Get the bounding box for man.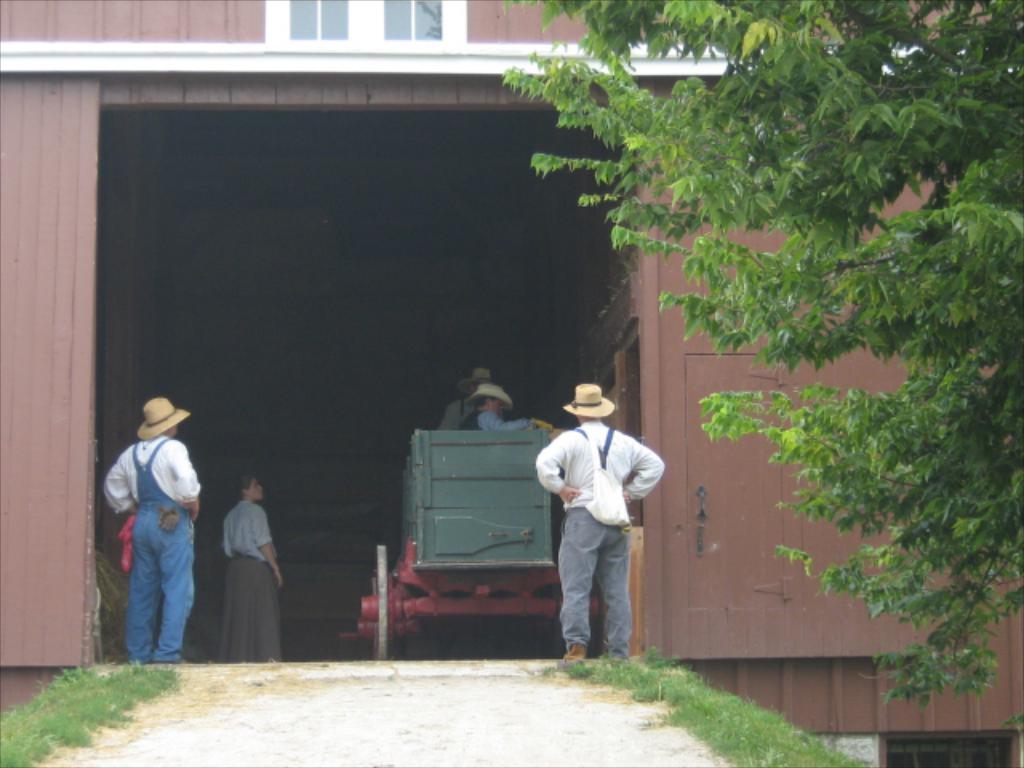
(x1=434, y1=360, x2=494, y2=427).
